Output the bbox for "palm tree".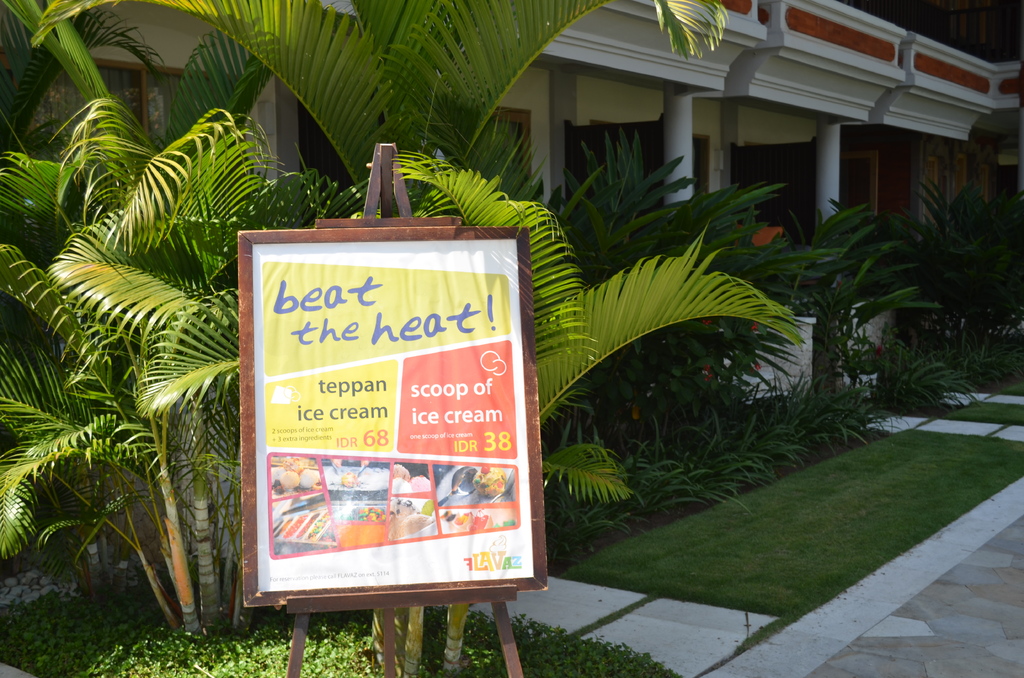
{"x1": 456, "y1": 211, "x2": 771, "y2": 677}.
